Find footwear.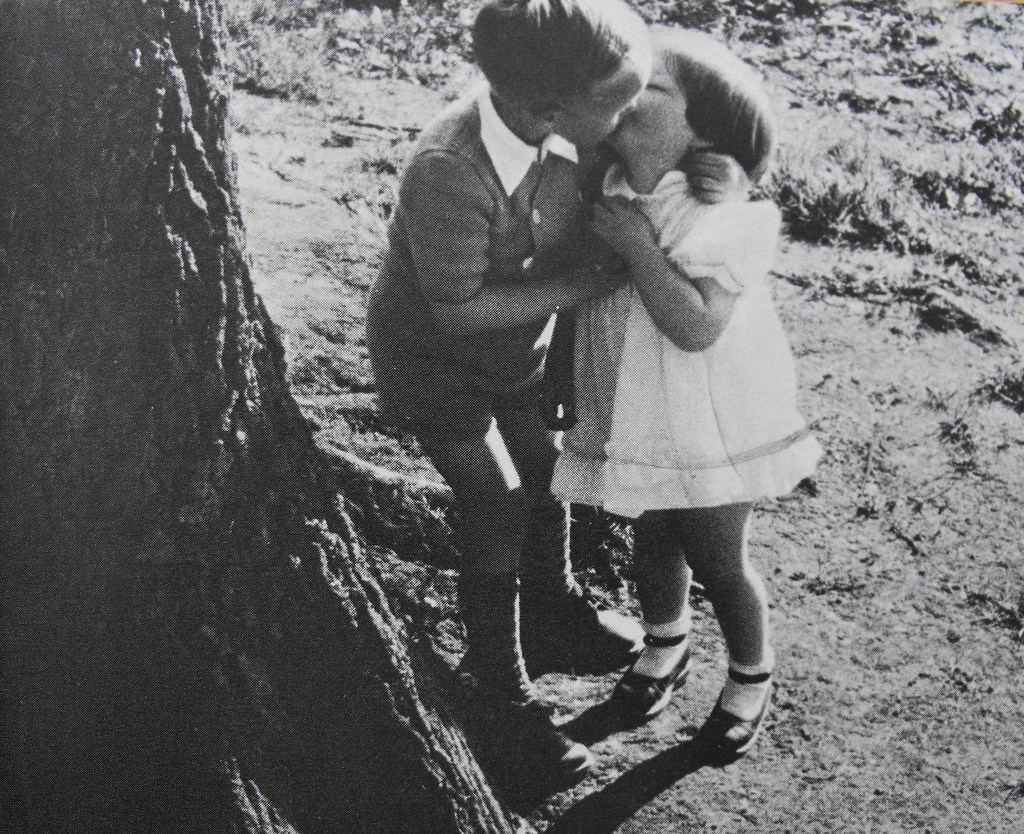
x1=536, y1=597, x2=646, y2=652.
